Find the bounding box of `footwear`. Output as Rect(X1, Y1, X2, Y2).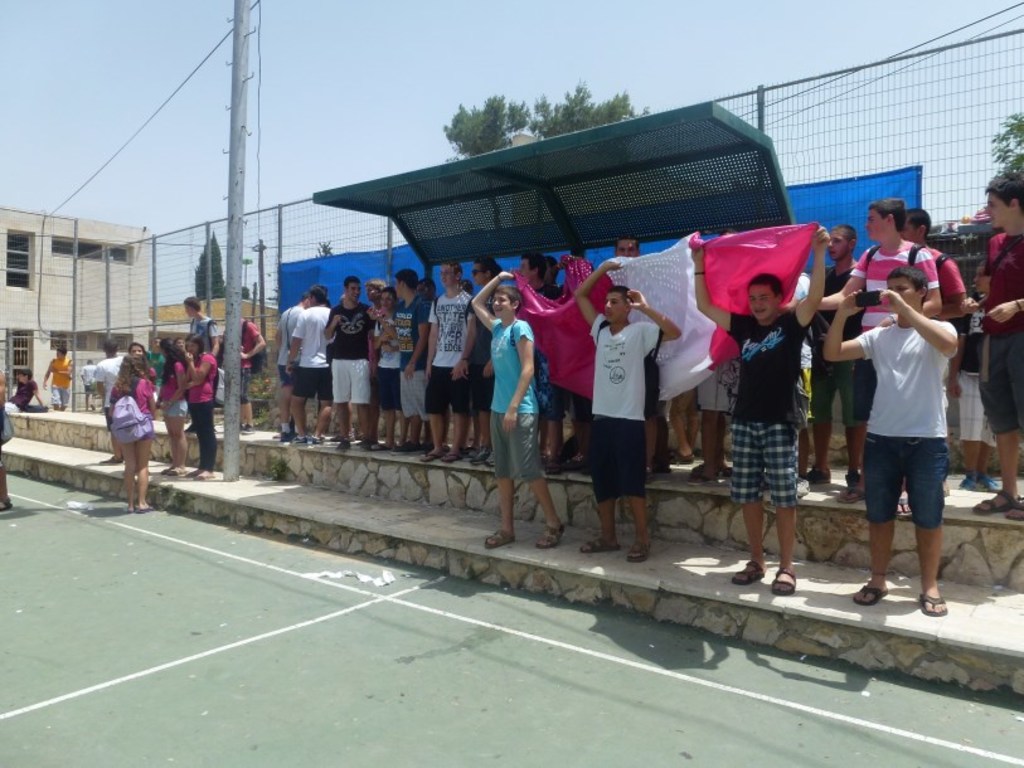
Rect(675, 451, 698, 465).
